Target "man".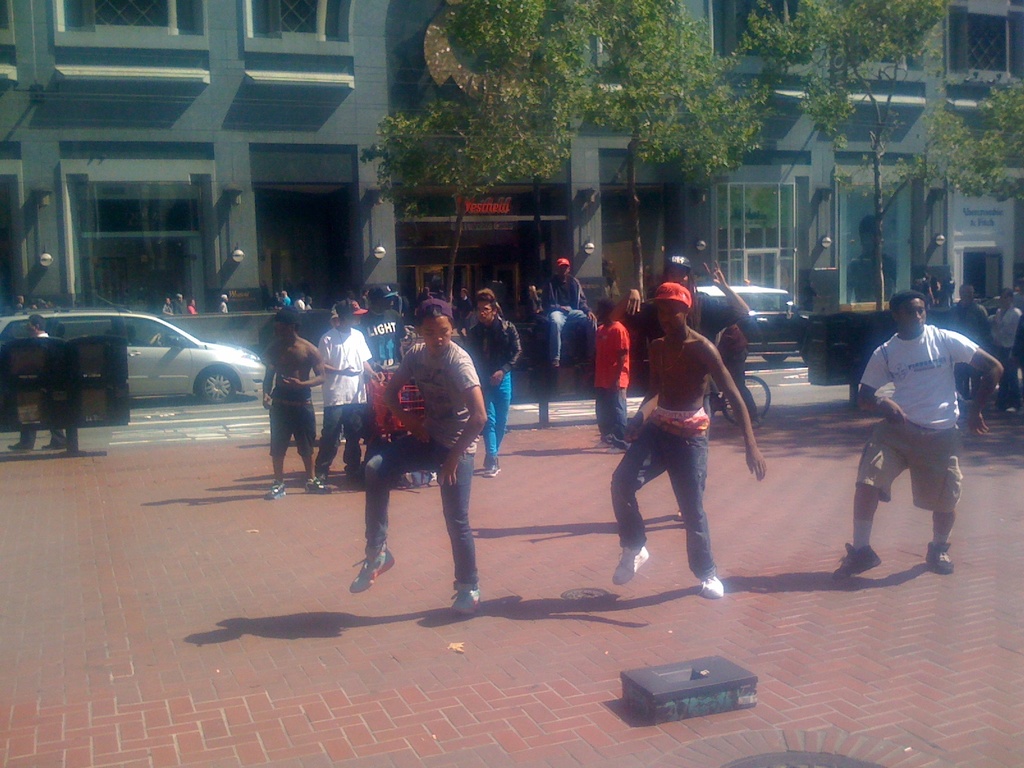
Target region: [x1=844, y1=285, x2=991, y2=591].
